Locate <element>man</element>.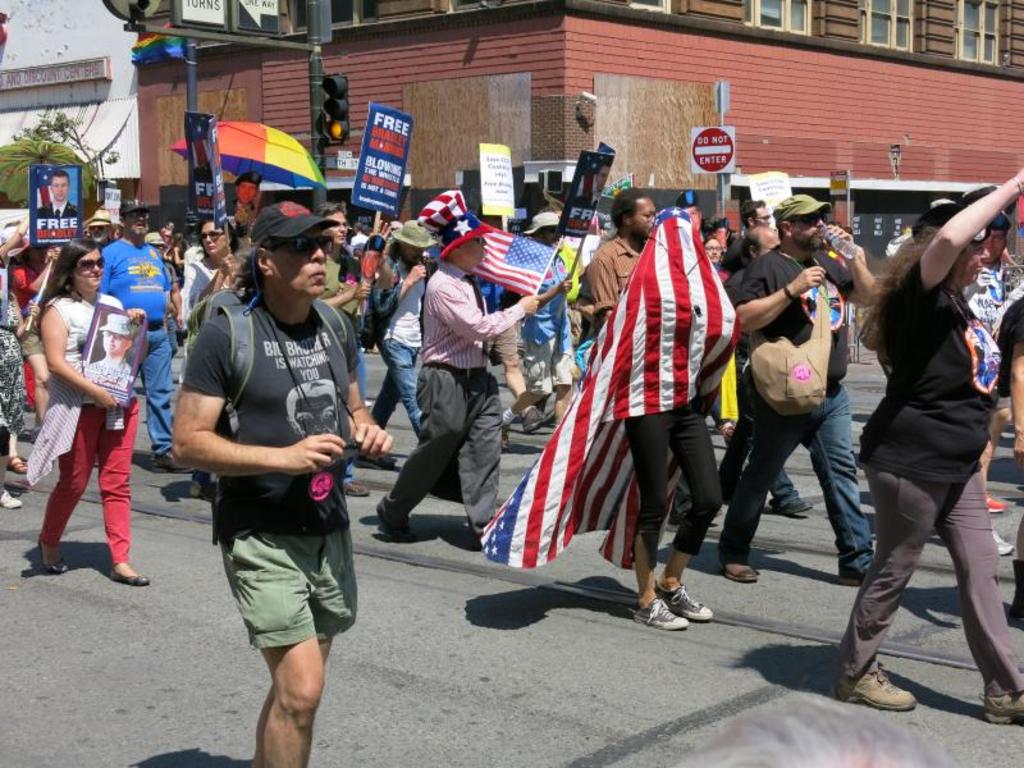
Bounding box: 97:196:186:470.
